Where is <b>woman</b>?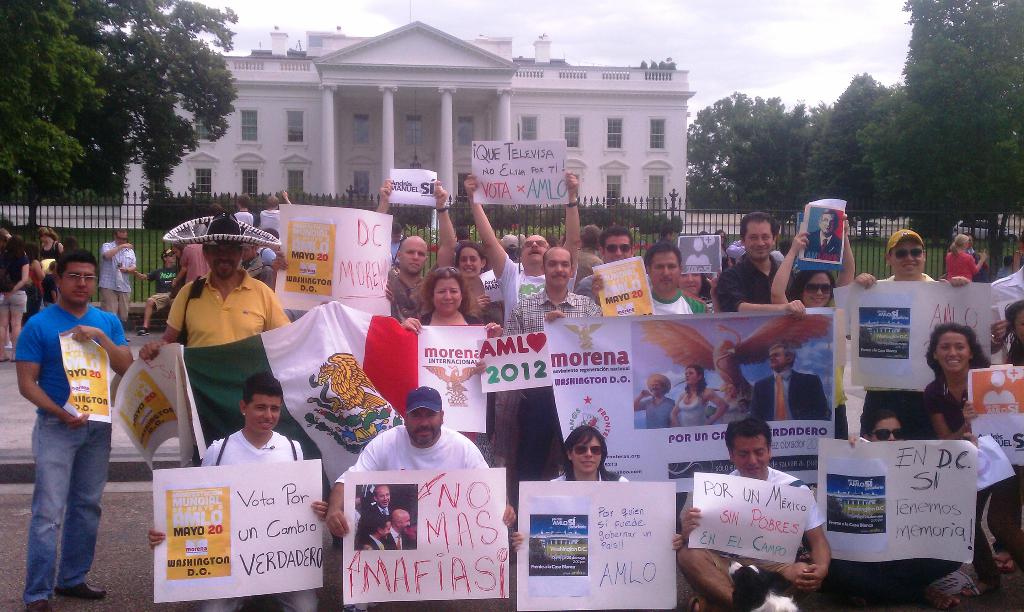
x1=943, y1=232, x2=985, y2=283.
